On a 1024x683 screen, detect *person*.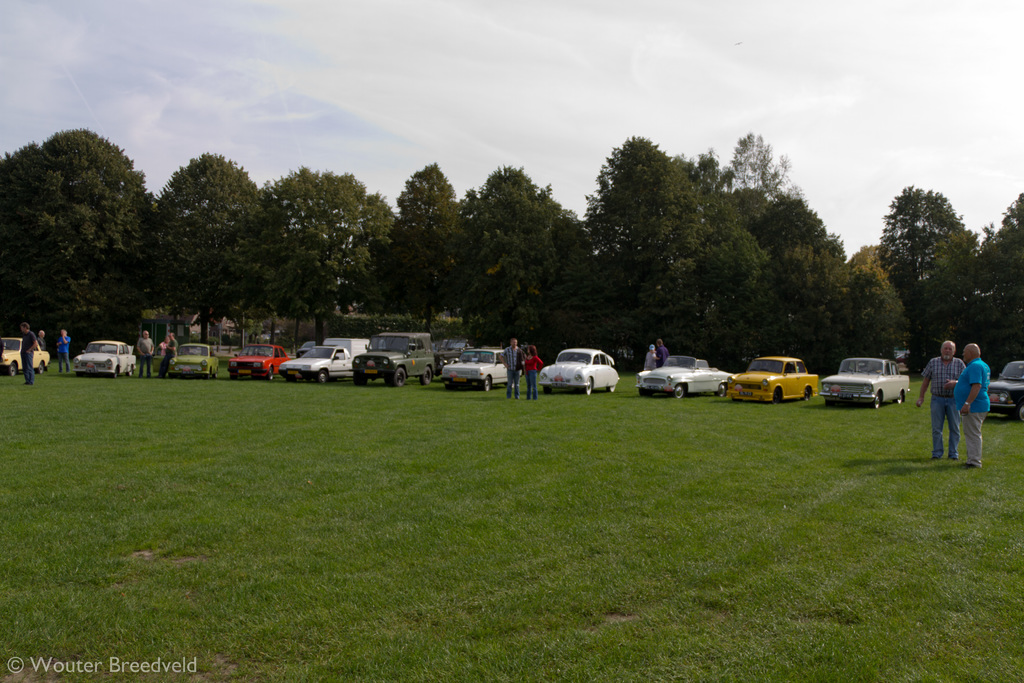
region(19, 320, 38, 383).
